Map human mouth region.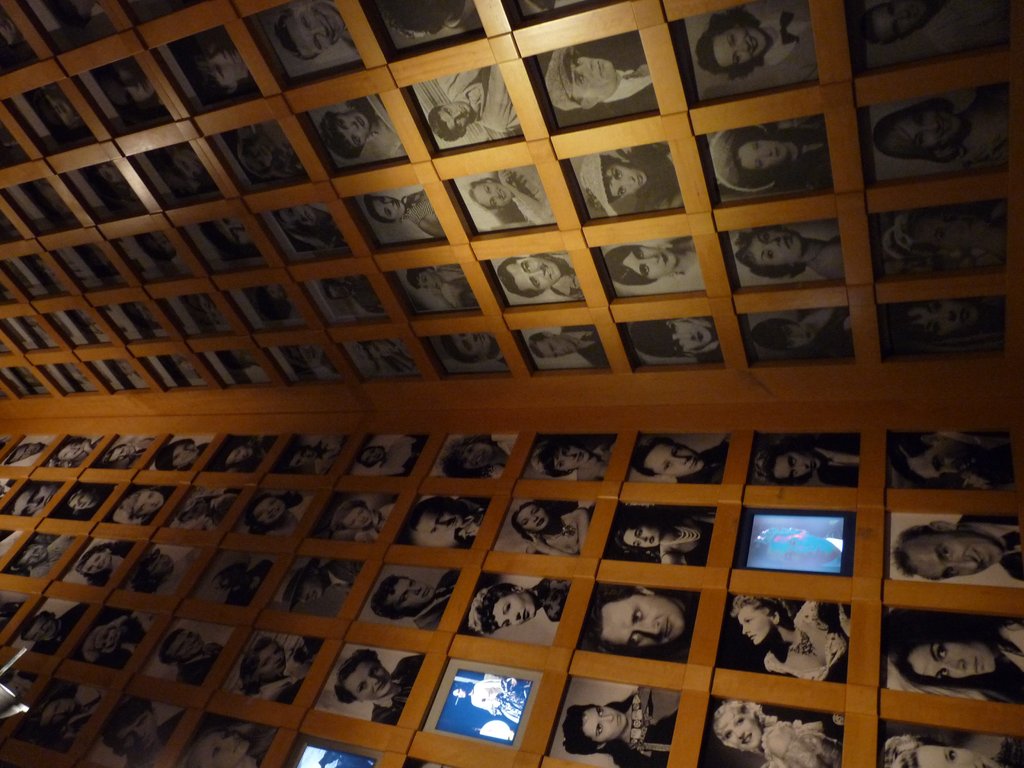
Mapped to box=[373, 680, 388, 690].
